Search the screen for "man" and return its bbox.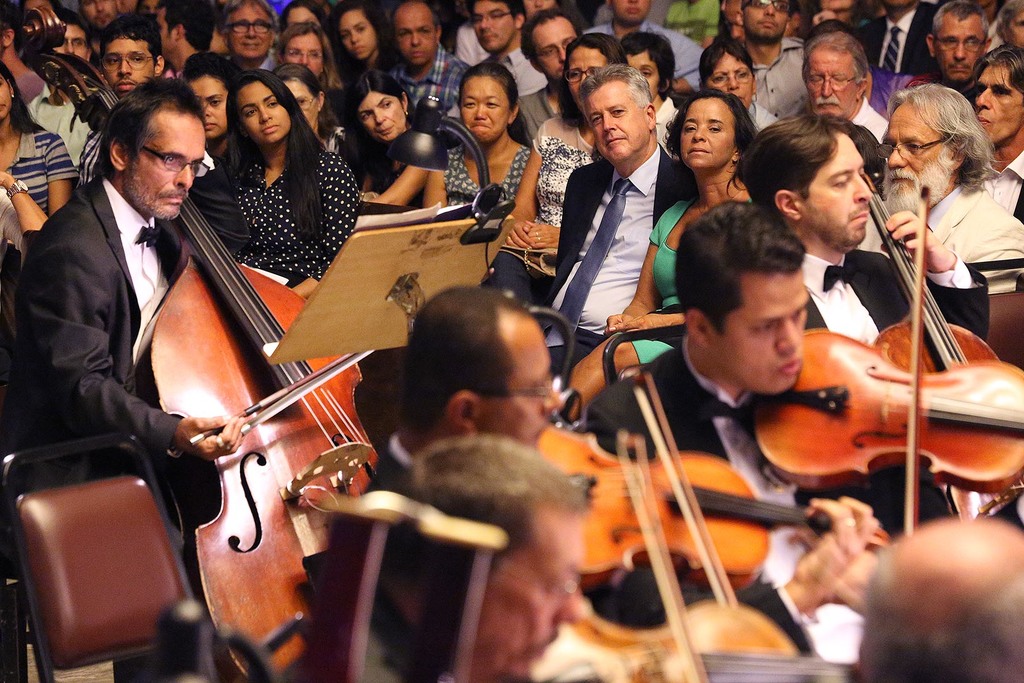
Found: {"x1": 721, "y1": 119, "x2": 986, "y2": 347}.
